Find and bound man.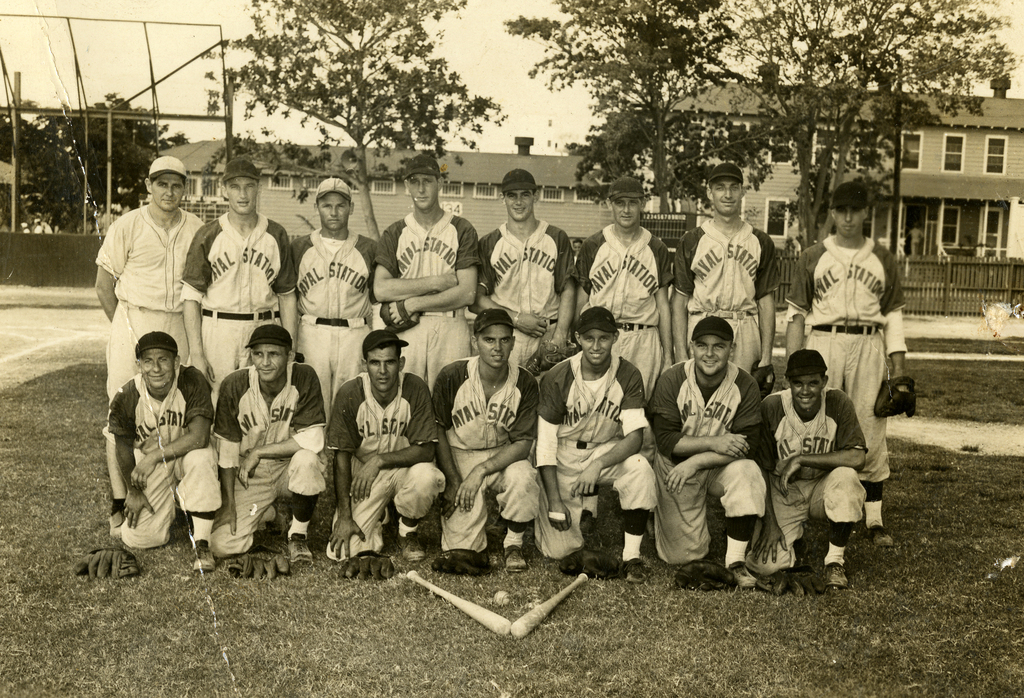
Bound: x1=181, y1=164, x2=301, y2=422.
